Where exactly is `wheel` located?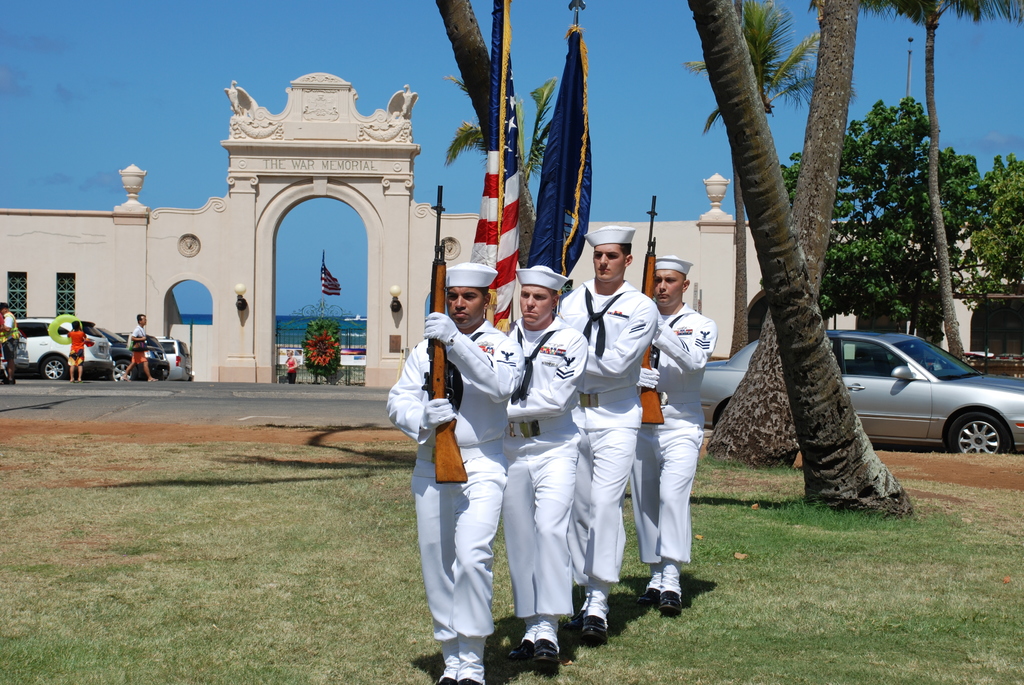
Its bounding box is l=110, t=361, r=135, b=381.
